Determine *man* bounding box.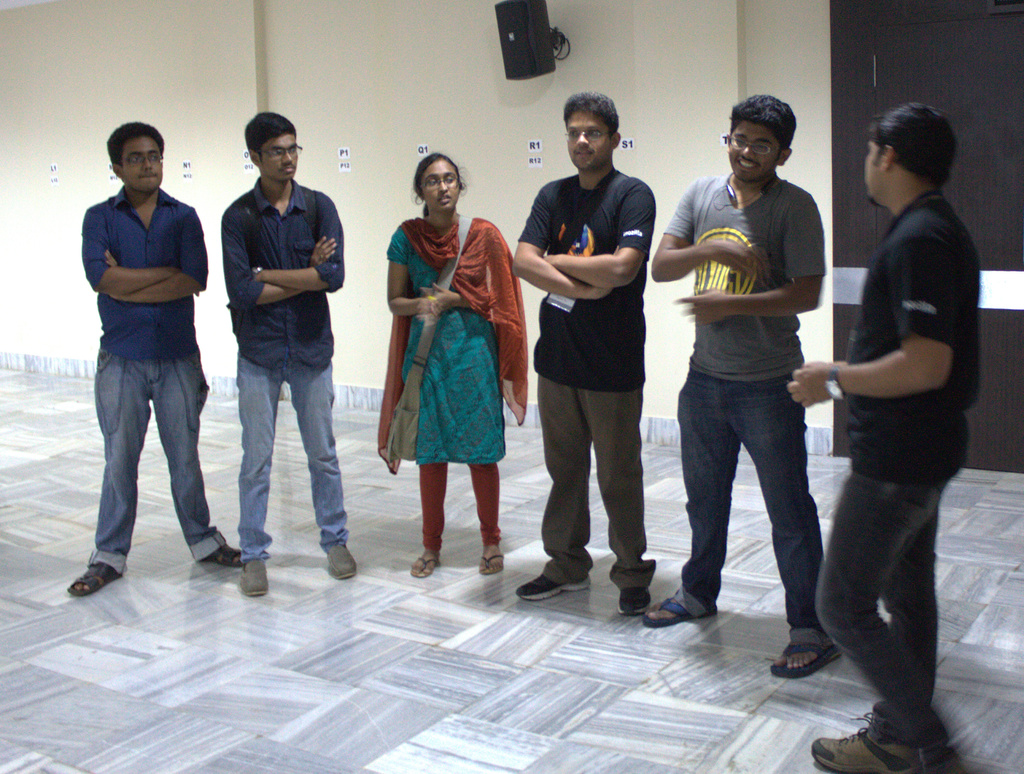
Determined: 217:110:357:597.
